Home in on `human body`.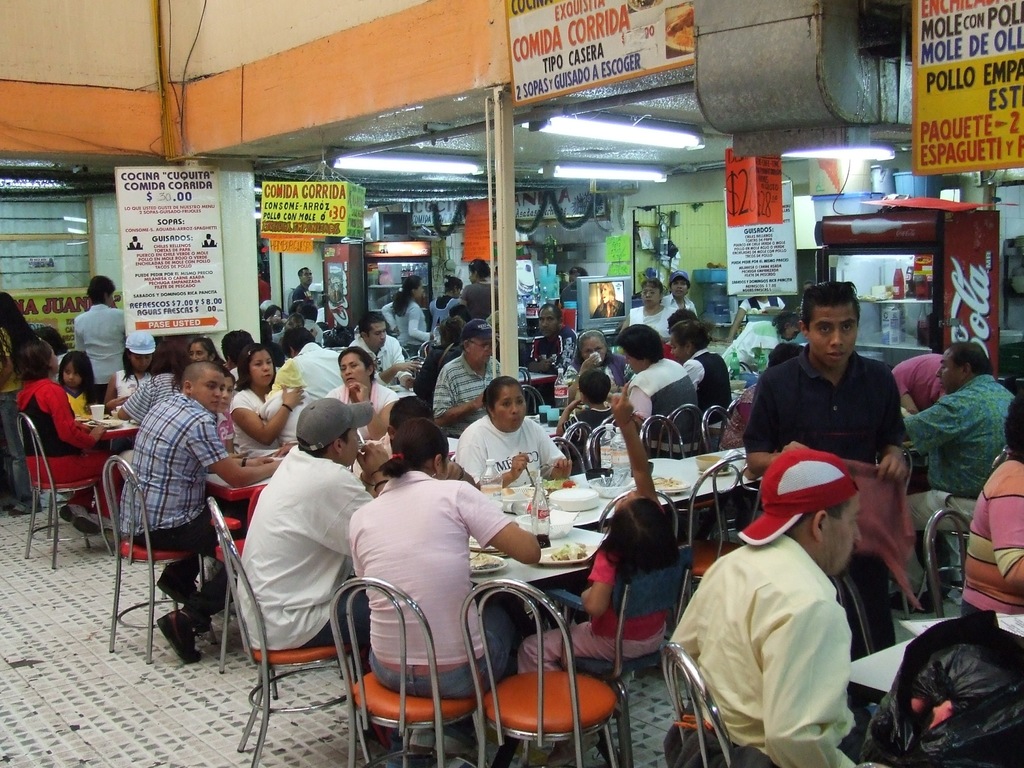
Homed in at box=[70, 269, 129, 409].
